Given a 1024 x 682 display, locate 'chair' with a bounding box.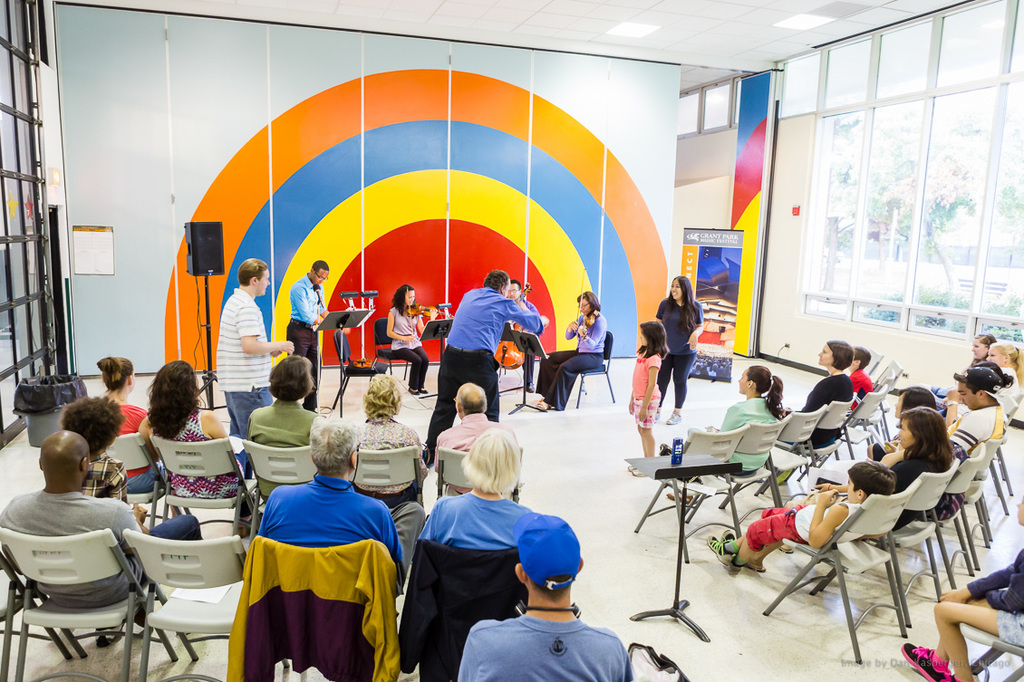
Located: bbox=[329, 331, 381, 415].
